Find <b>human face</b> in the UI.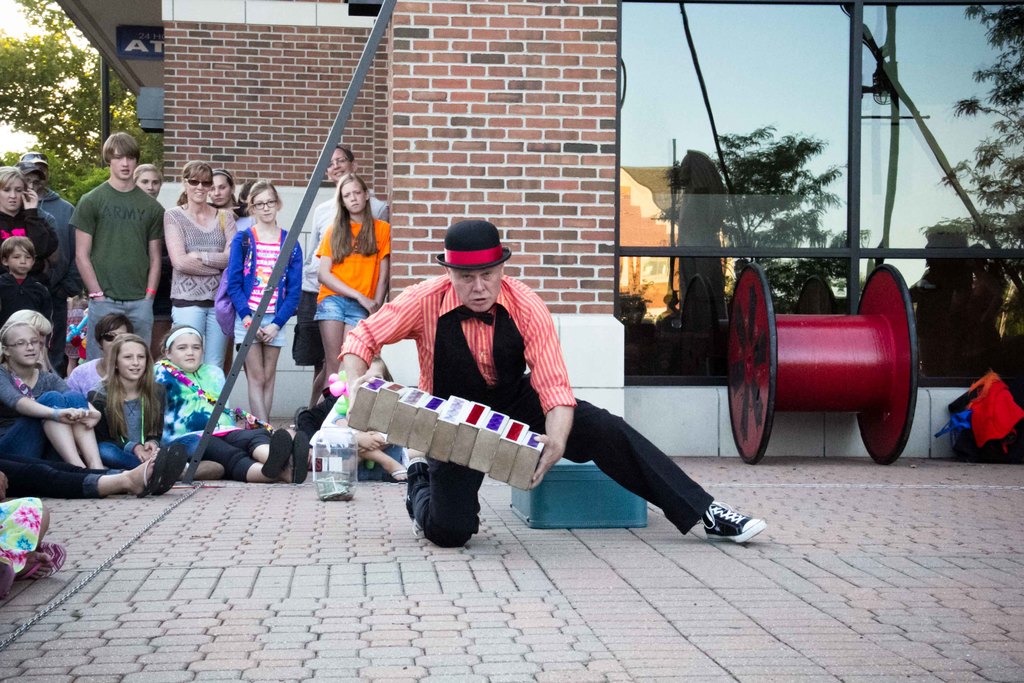
UI element at [left=254, top=187, right=275, bottom=226].
